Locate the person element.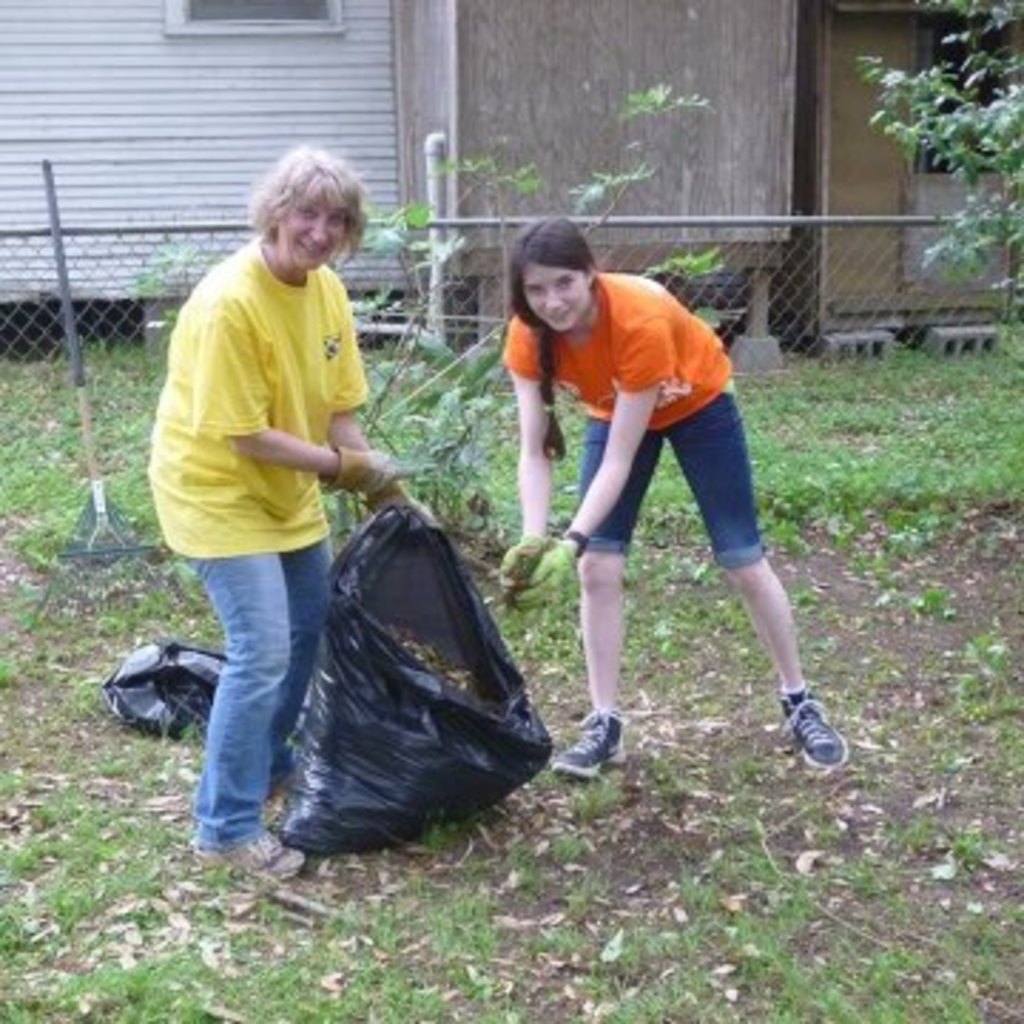
Element bbox: bbox=(145, 148, 421, 882).
